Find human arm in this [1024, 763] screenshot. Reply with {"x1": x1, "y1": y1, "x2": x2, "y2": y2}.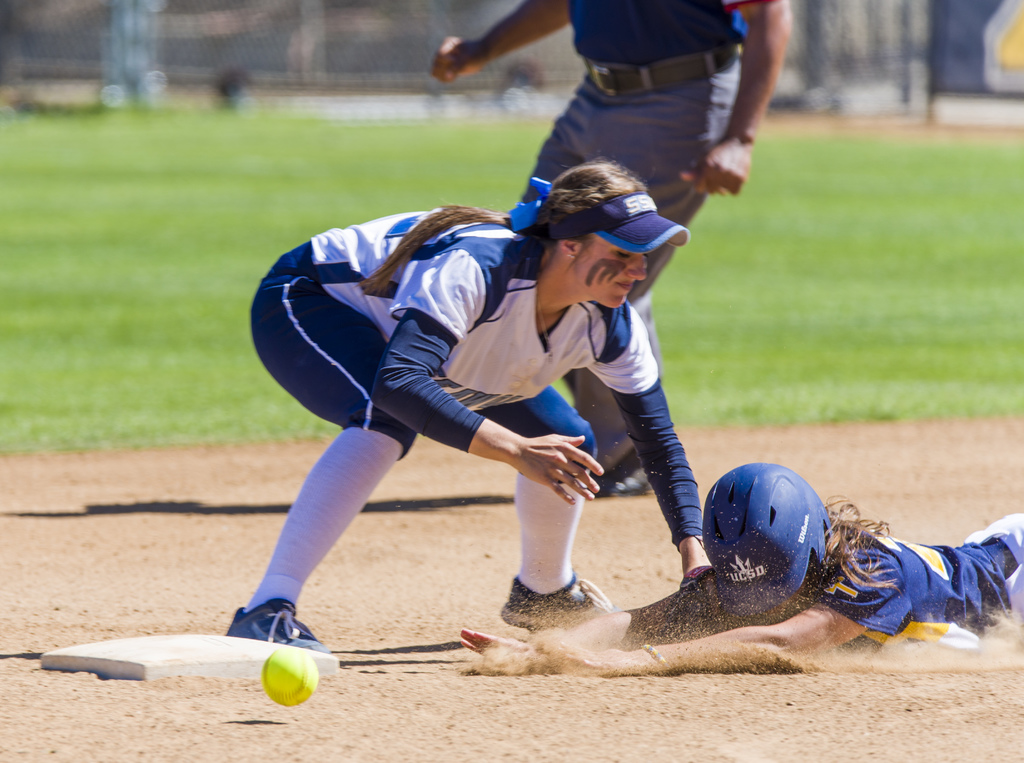
{"x1": 424, "y1": 0, "x2": 571, "y2": 97}.
